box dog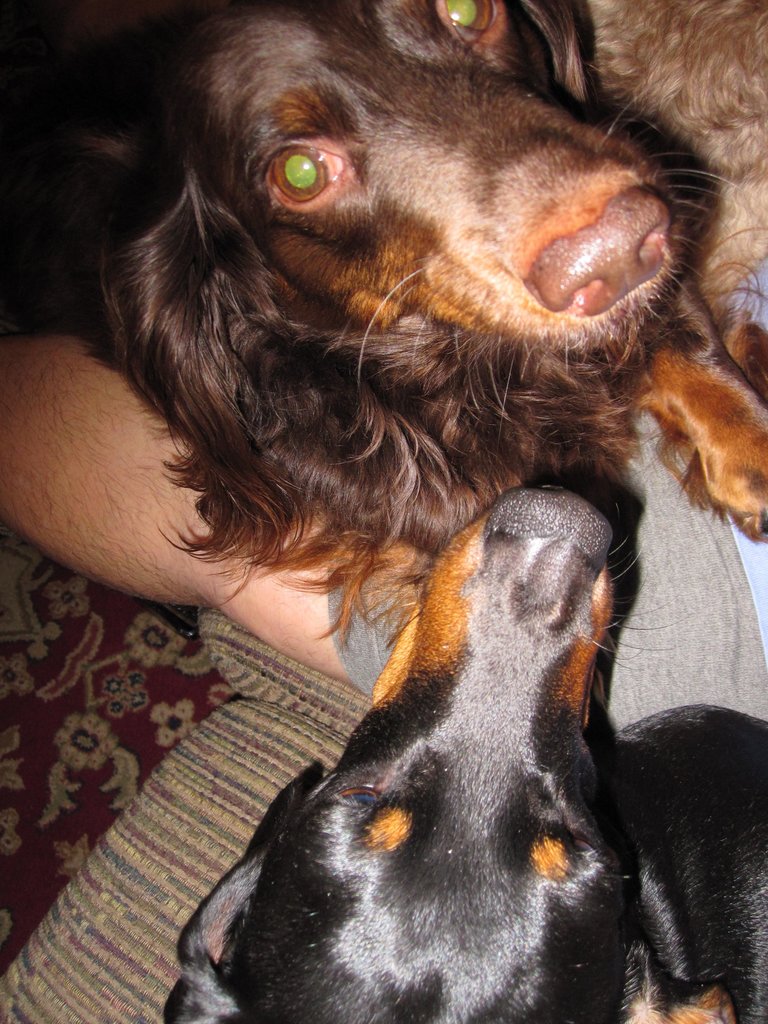
(0,0,767,657)
